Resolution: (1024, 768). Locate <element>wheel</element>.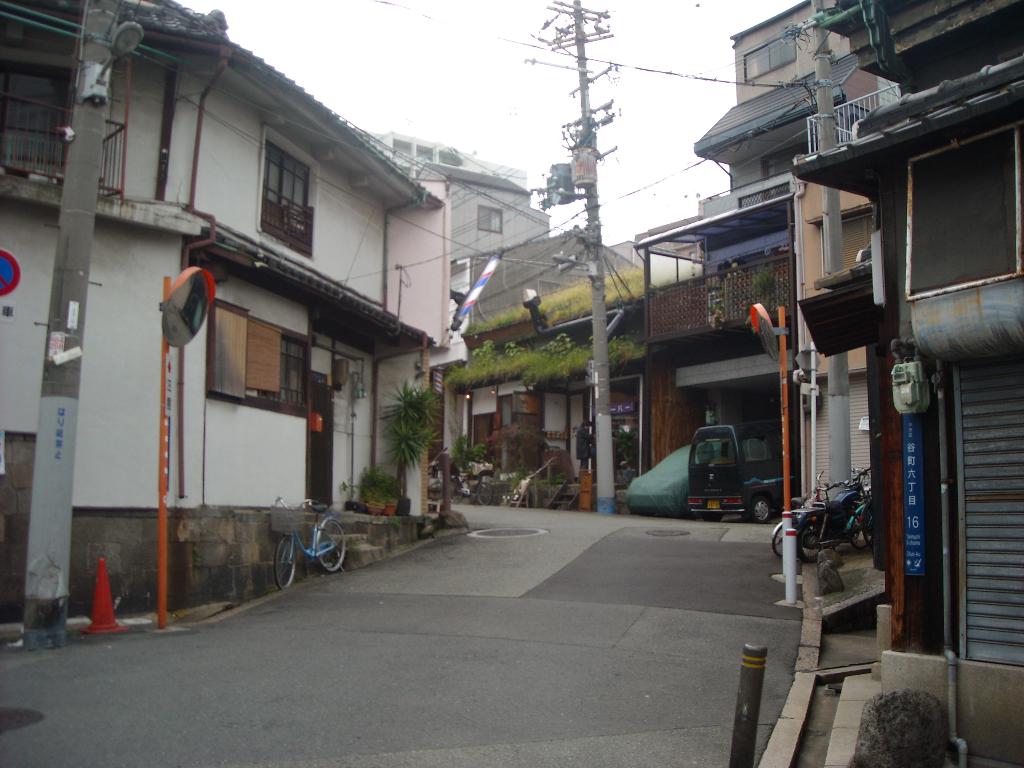
{"left": 274, "top": 541, "right": 298, "bottom": 589}.
